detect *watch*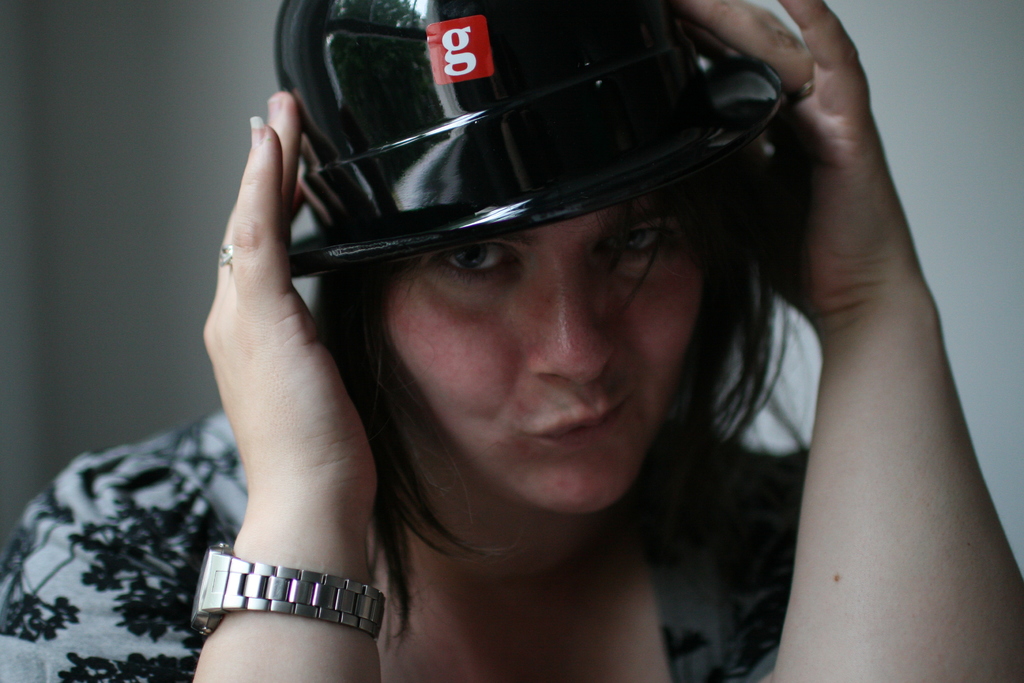
pyautogui.locateOnScreen(190, 542, 387, 646)
